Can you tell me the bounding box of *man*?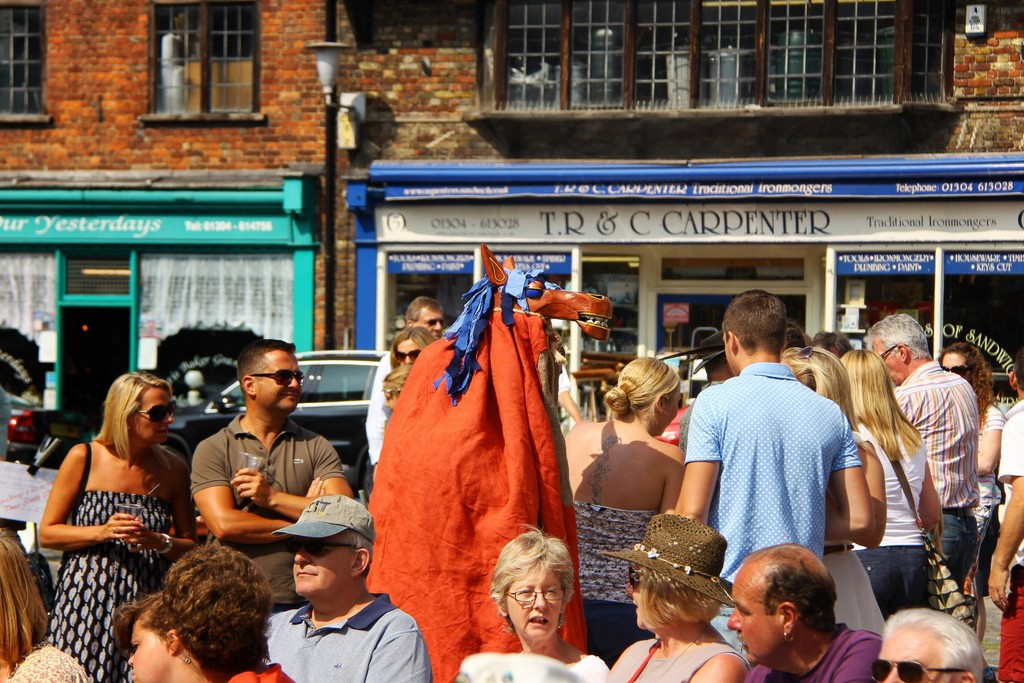
Rect(865, 315, 979, 587).
